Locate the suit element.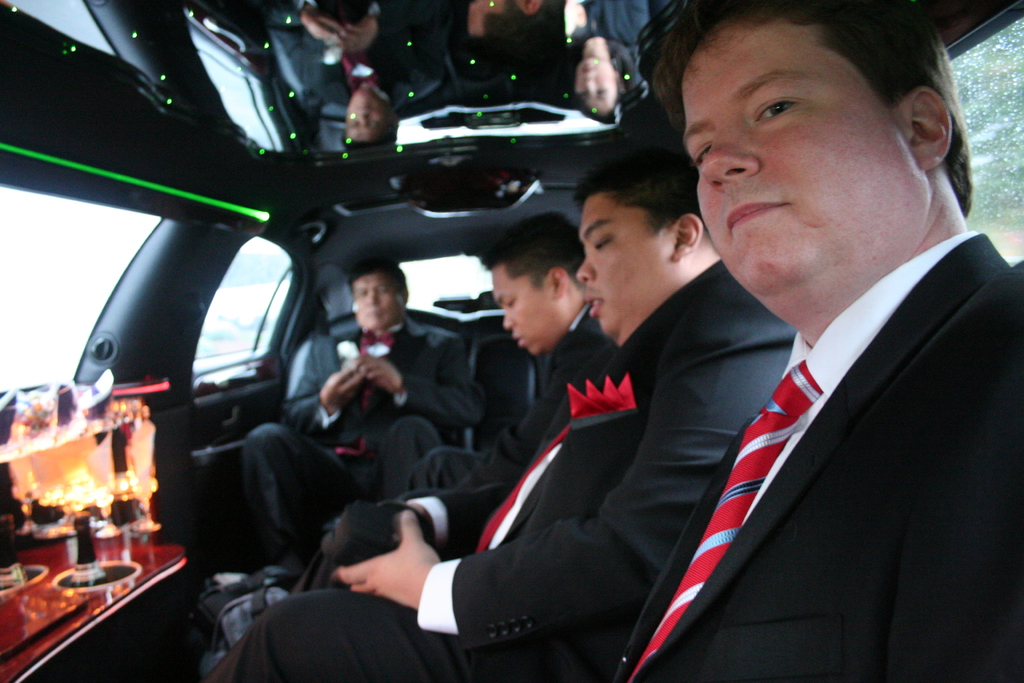
Element bbox: bbox(236, 336, 493, 573).
